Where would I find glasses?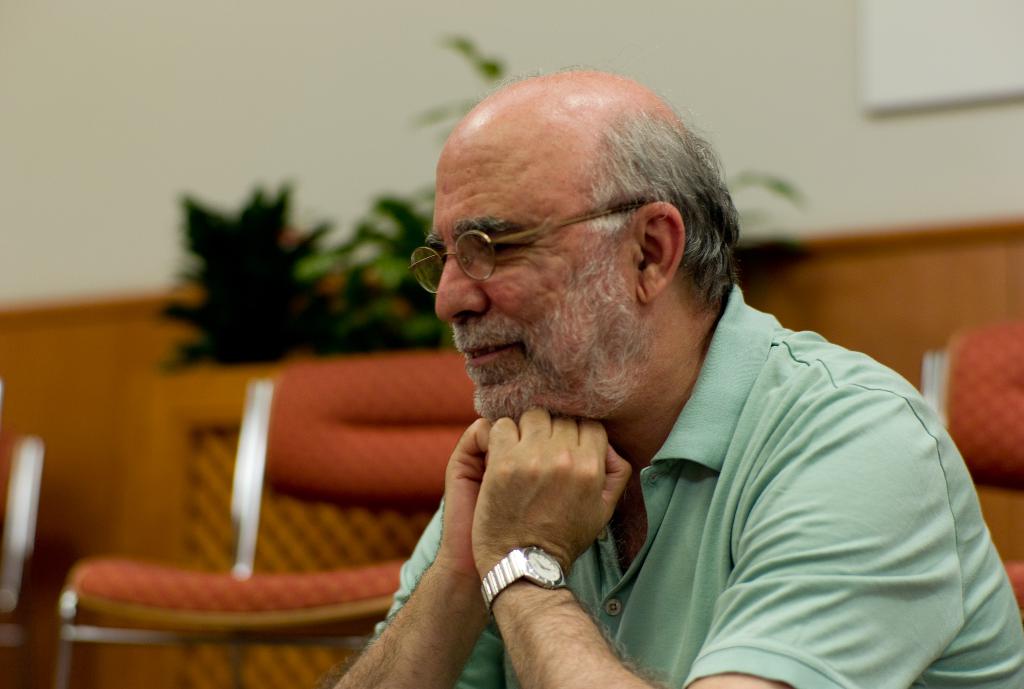
At box=[402, 196, 651, 302].
